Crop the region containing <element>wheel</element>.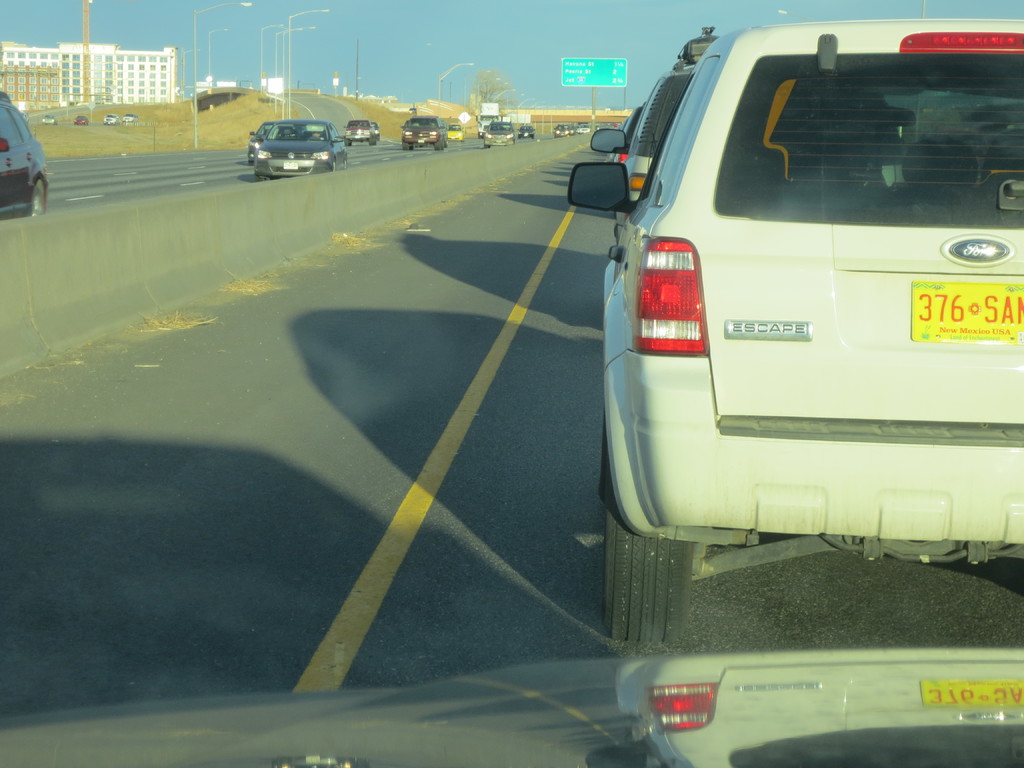
Crop region: [435, 143, 442, 151].
